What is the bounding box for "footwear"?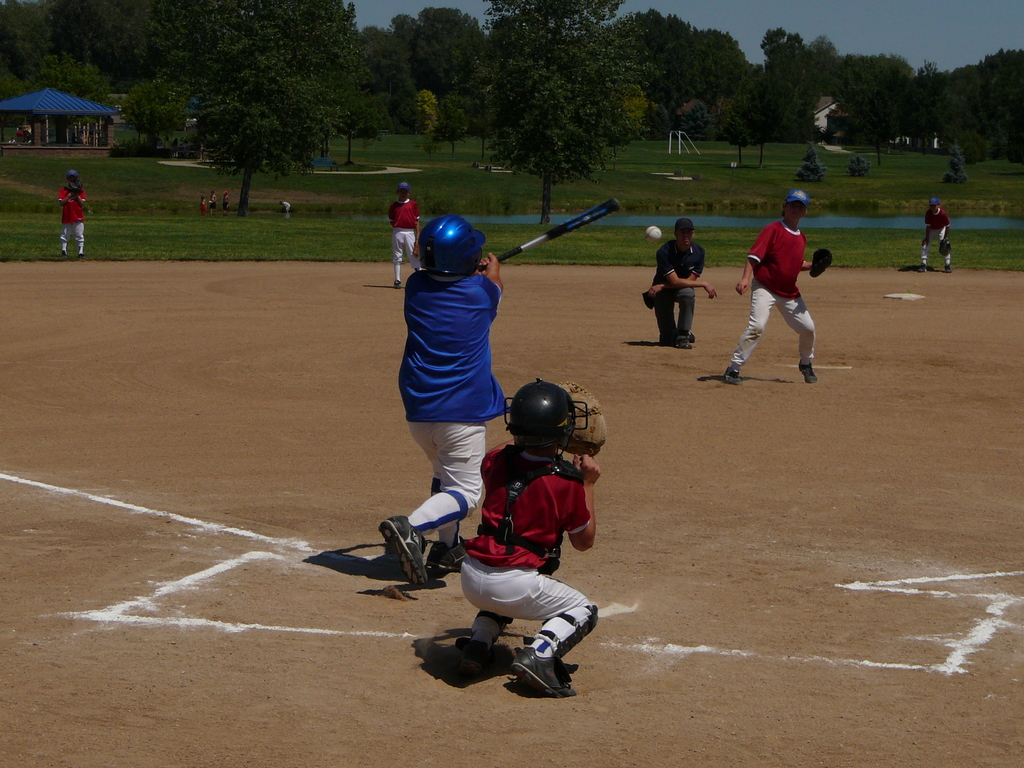
61:248:68:258.
